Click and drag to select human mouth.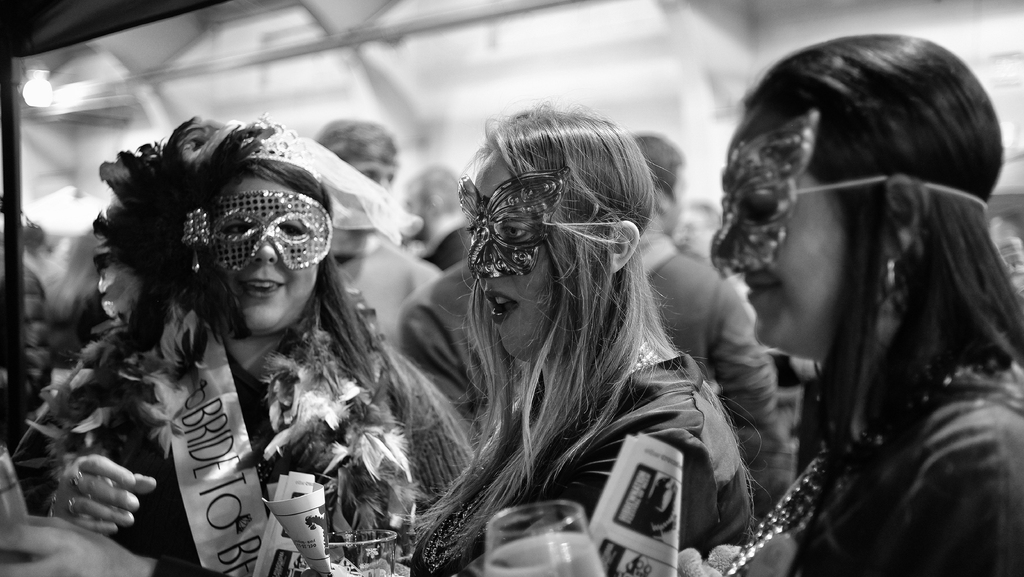
Selection: Rect(237, 276, 285, 296).
